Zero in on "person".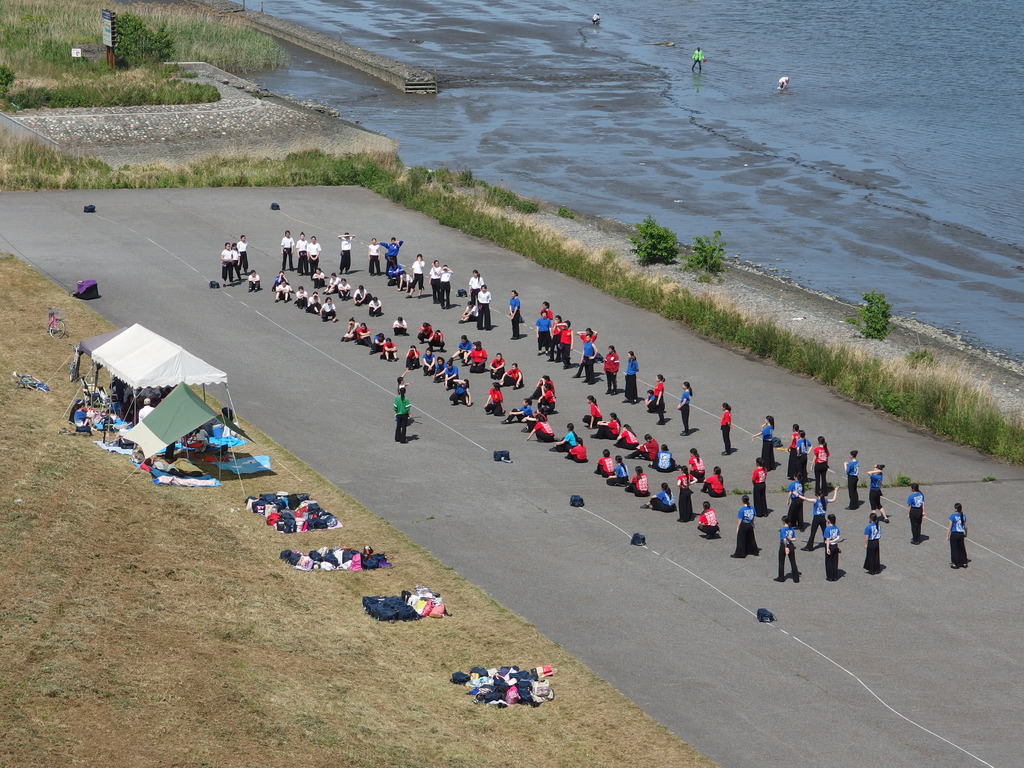
Zeroed in: select_region(547, 311, 550, 348).
